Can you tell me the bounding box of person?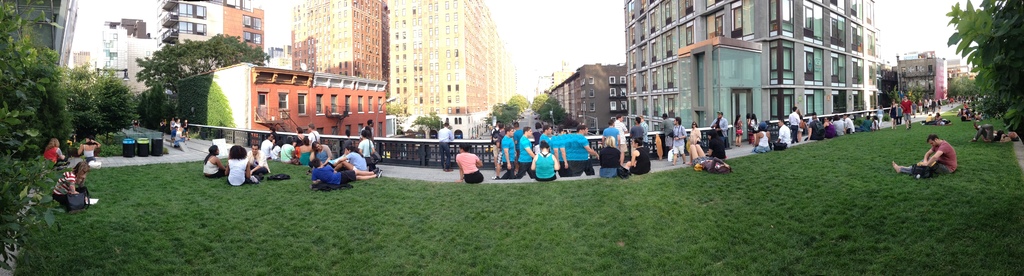
crop(312, 158, 381, 188).
